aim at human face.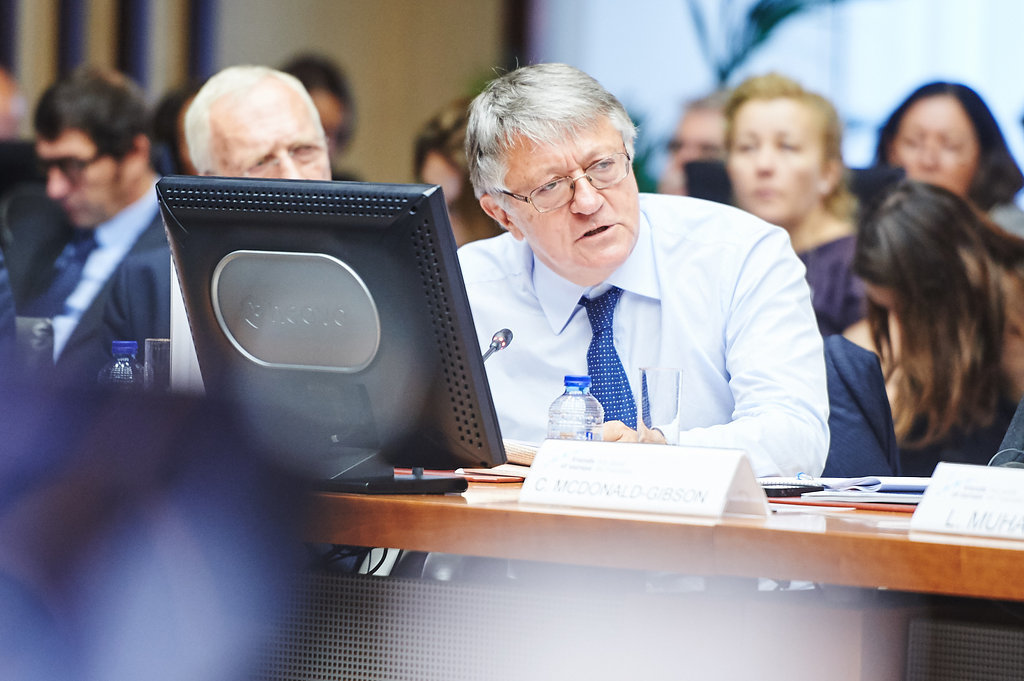
Aimed at select_region(890, 96, 978, 195).
